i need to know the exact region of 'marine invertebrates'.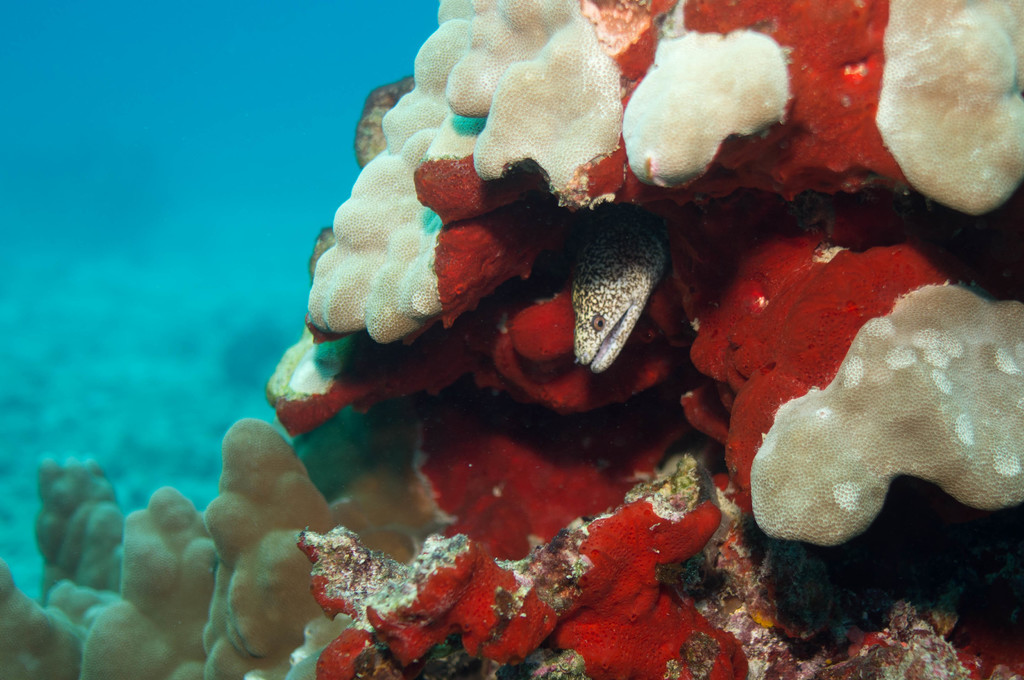
Region: box=[0, 438, 141, 679].
